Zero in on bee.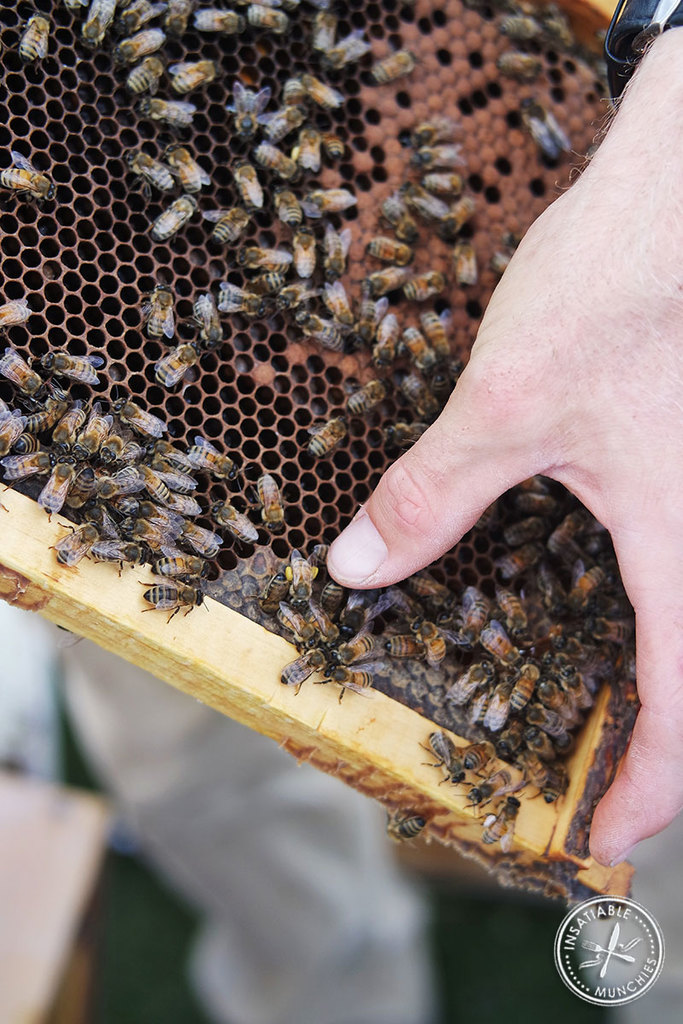
Zeroed in: box=[528, 696, 563, 743].
